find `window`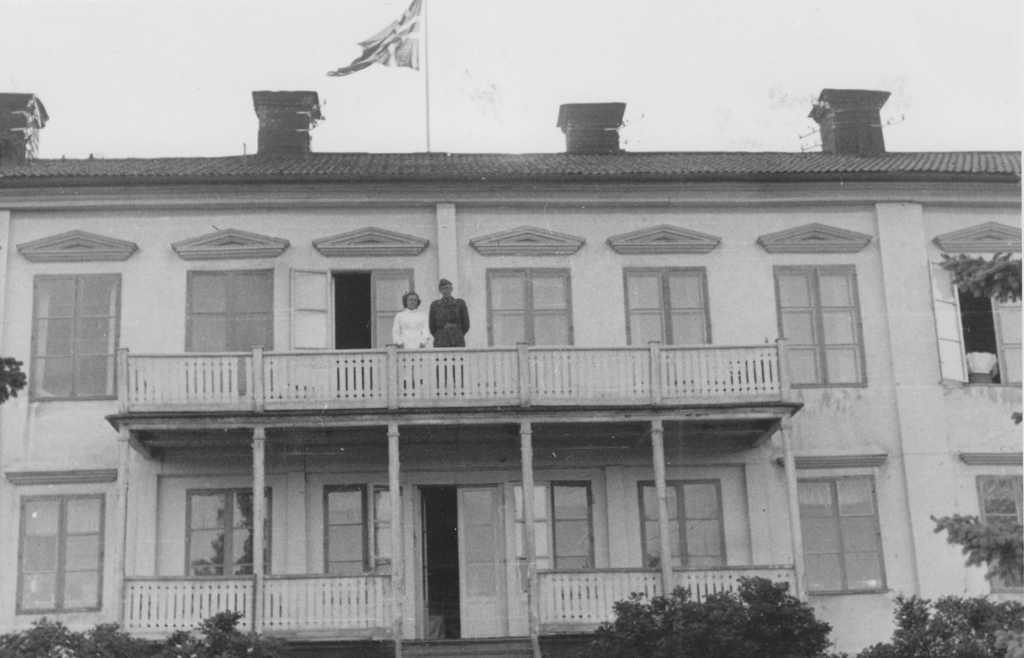
crop(189, 493, 268, 579)
